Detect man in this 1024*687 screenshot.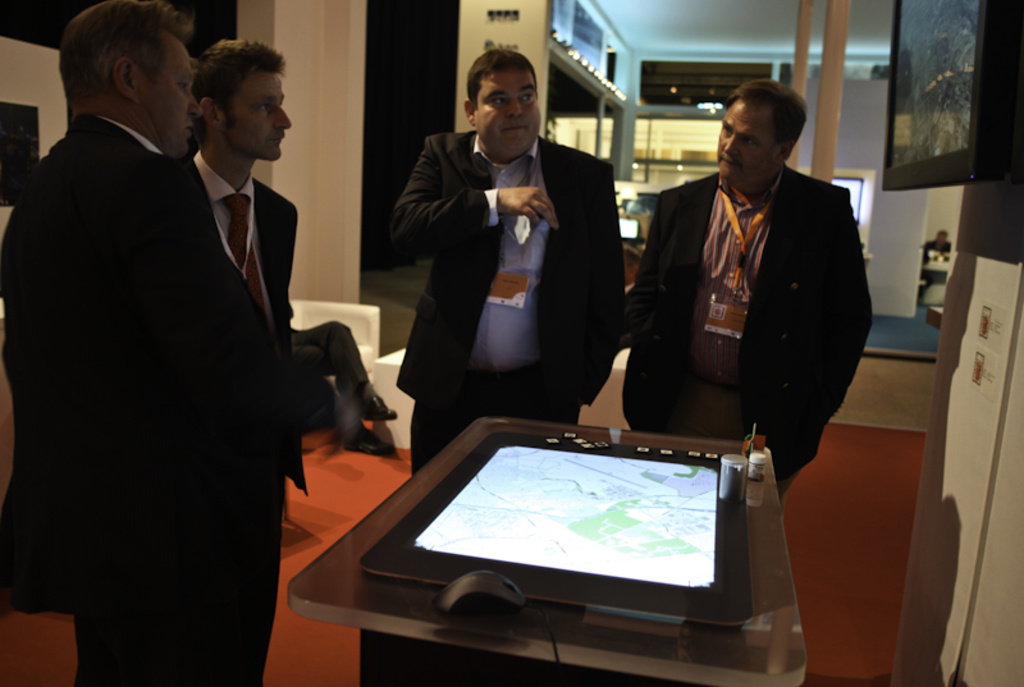
Detection: x1=180 y1=36 x2=314 y2=686.
